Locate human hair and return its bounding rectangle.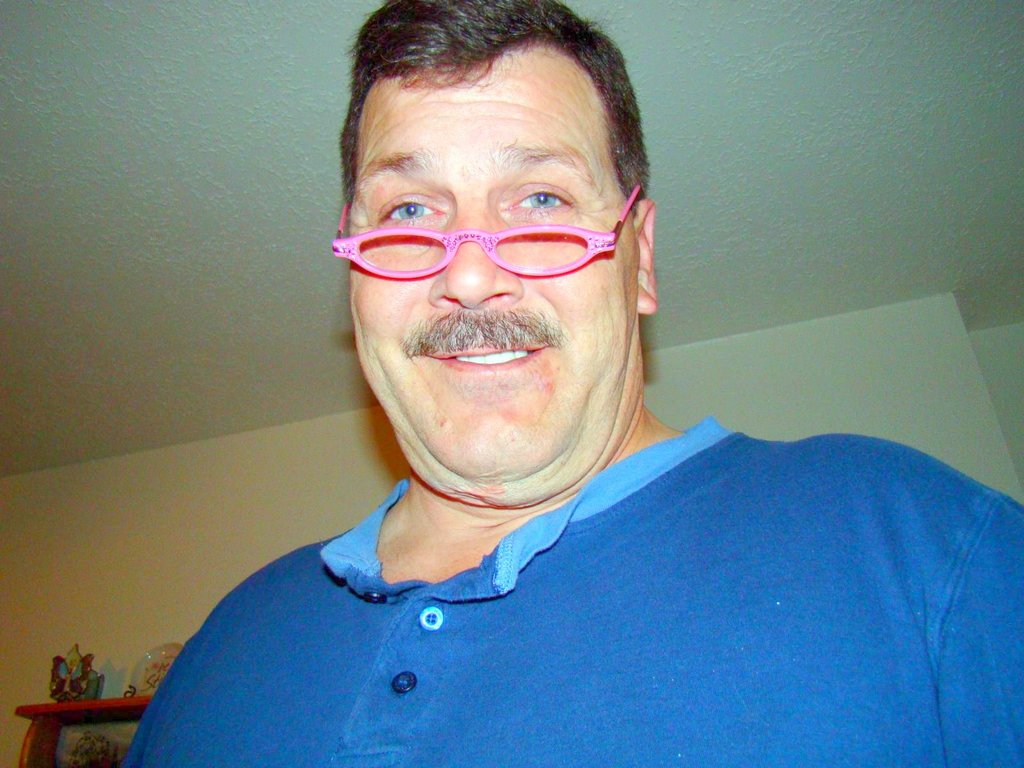
locate(337, 8, 646, 243).
